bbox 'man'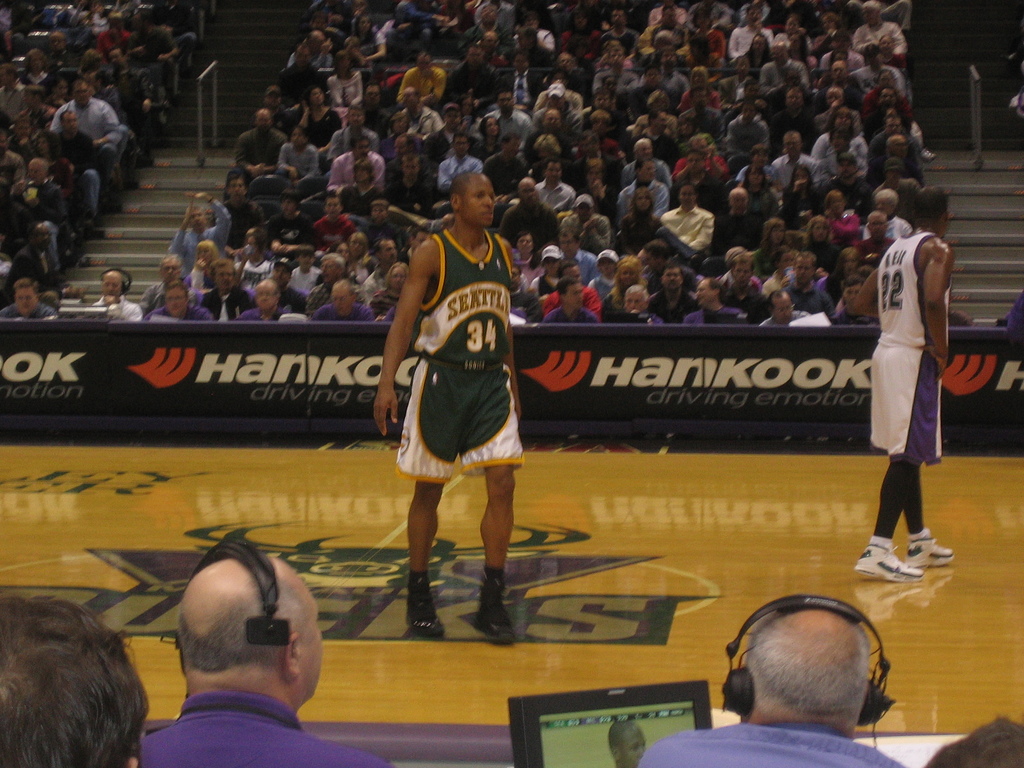
(141, 529, 392, 767)
